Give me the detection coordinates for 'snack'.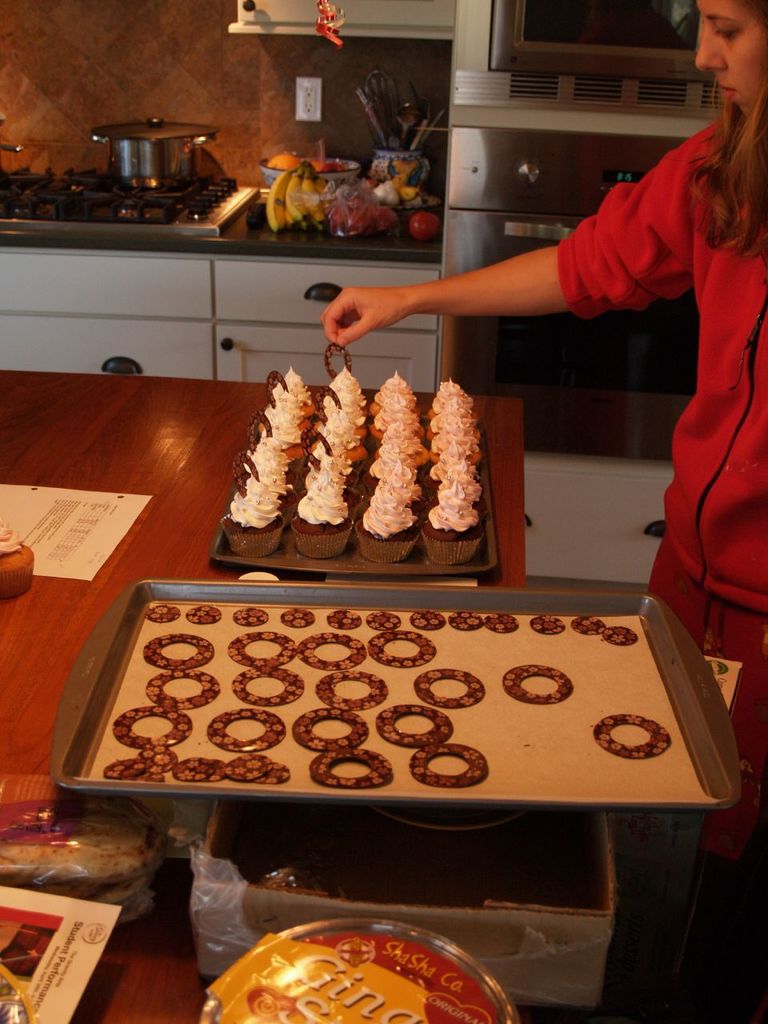
[503, 664, 574, 705].
